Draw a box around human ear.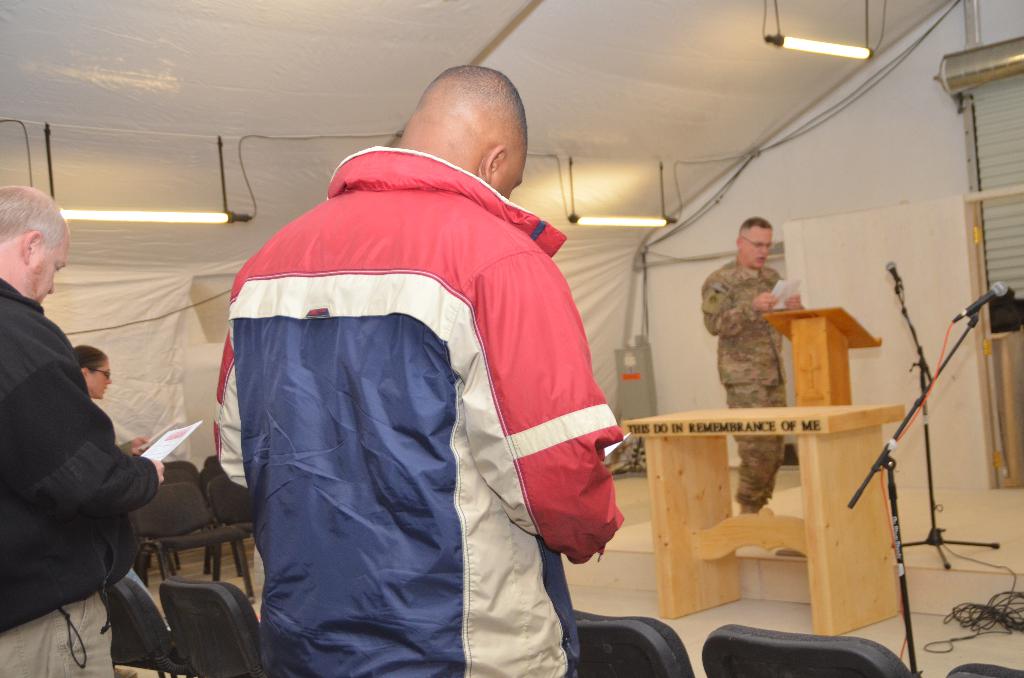
locate(483, 140, 509, 182).
